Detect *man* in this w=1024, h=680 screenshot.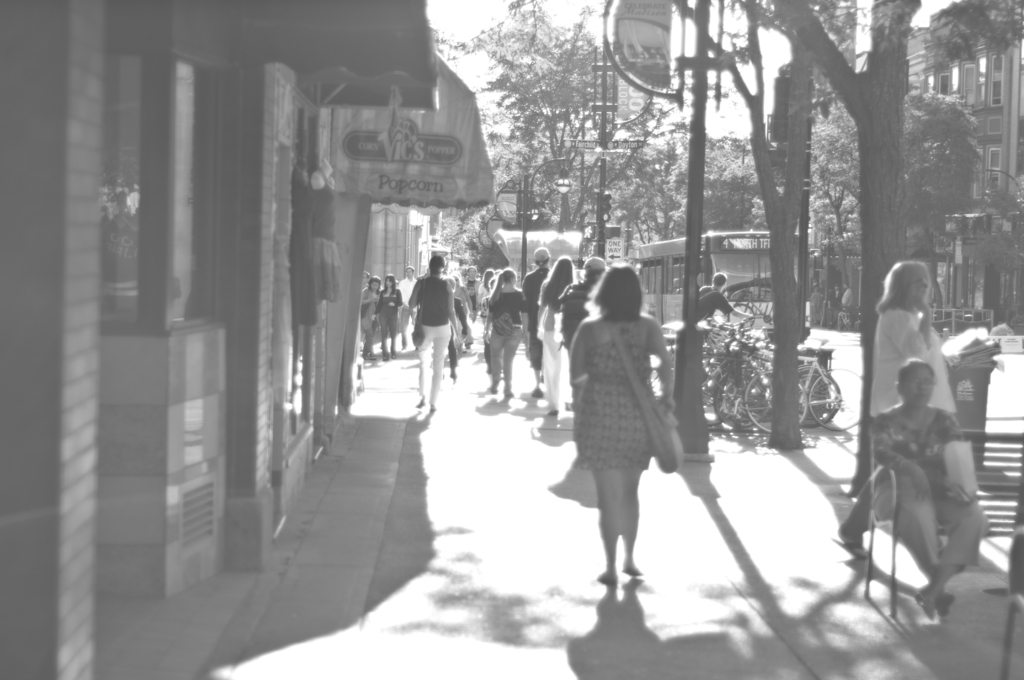
Detection: detection(400, 263, 420, 352).
